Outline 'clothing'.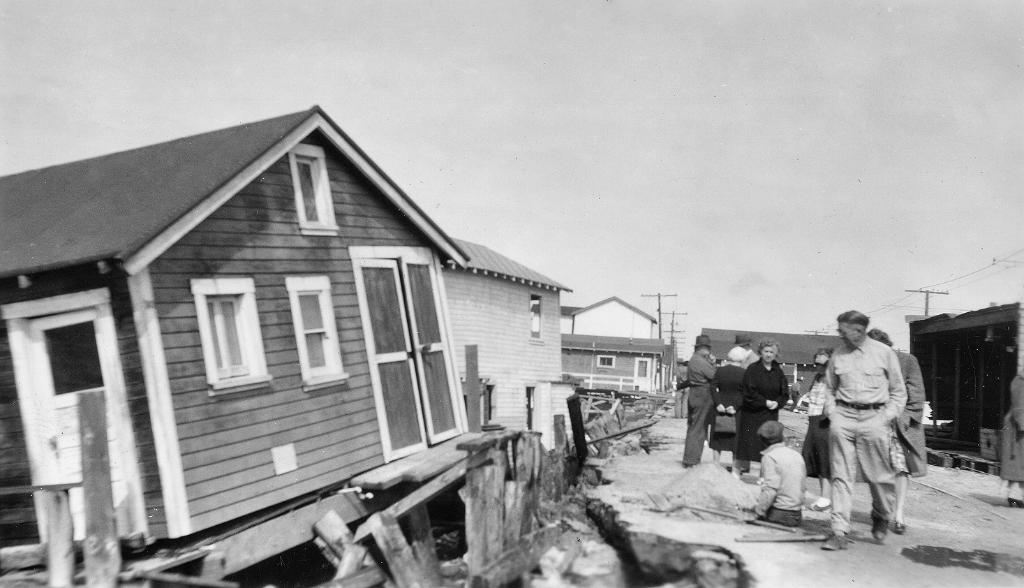
Outline: region(812, 325, 926, 514).
